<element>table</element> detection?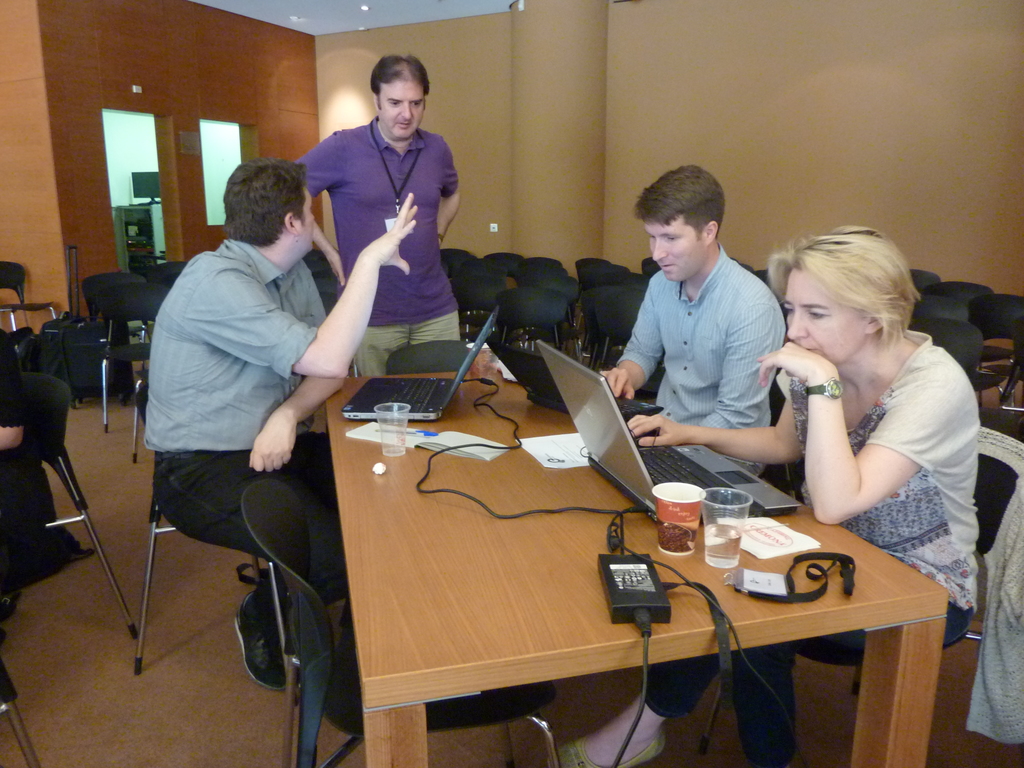
285 308 933 757
